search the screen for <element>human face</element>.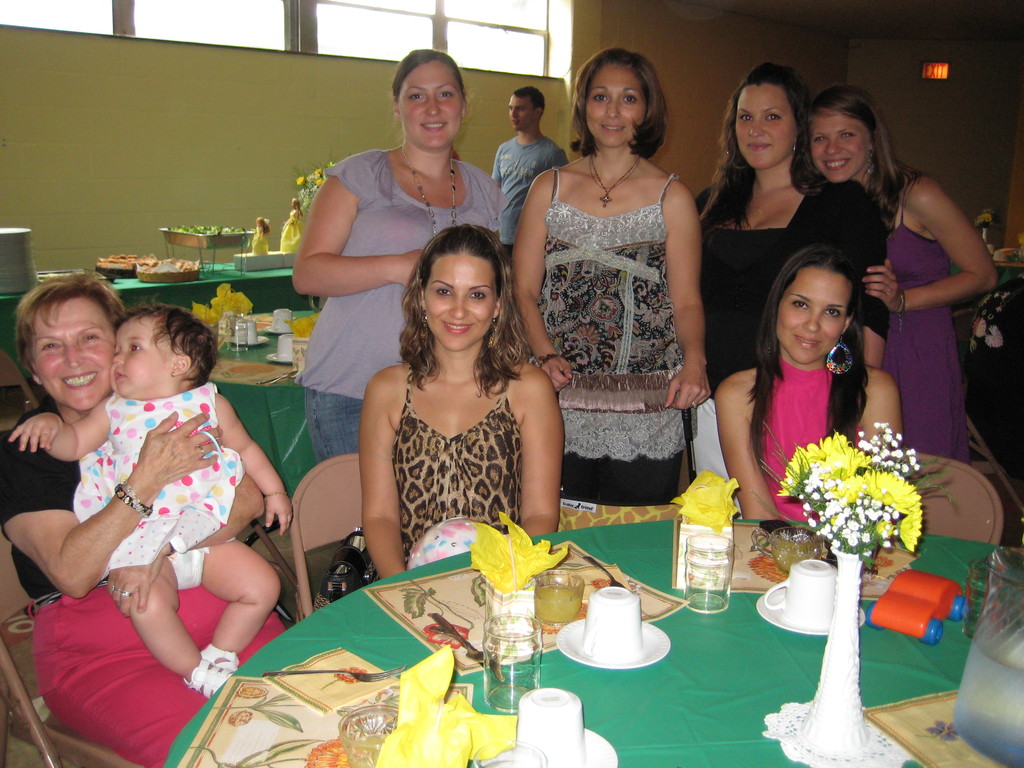
Found at [111, 319, 172, 398].
